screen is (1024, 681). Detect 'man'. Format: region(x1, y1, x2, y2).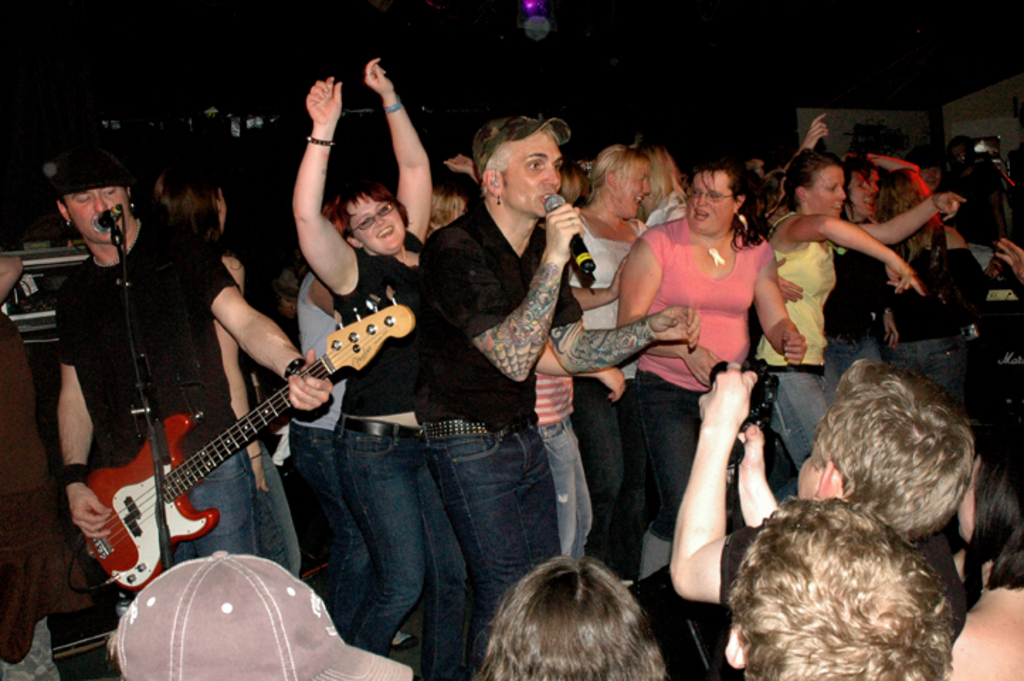
region(390, 109, 625, 636).
